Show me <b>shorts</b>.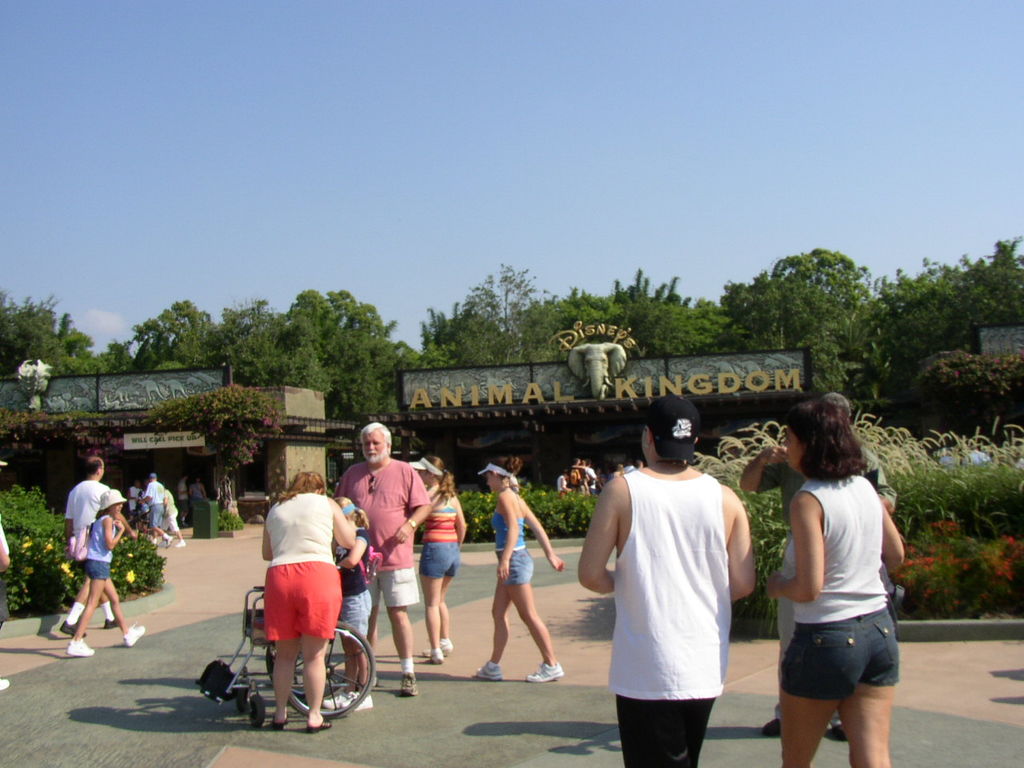
<b>shorts</b> is here: 365 569 421 610.
